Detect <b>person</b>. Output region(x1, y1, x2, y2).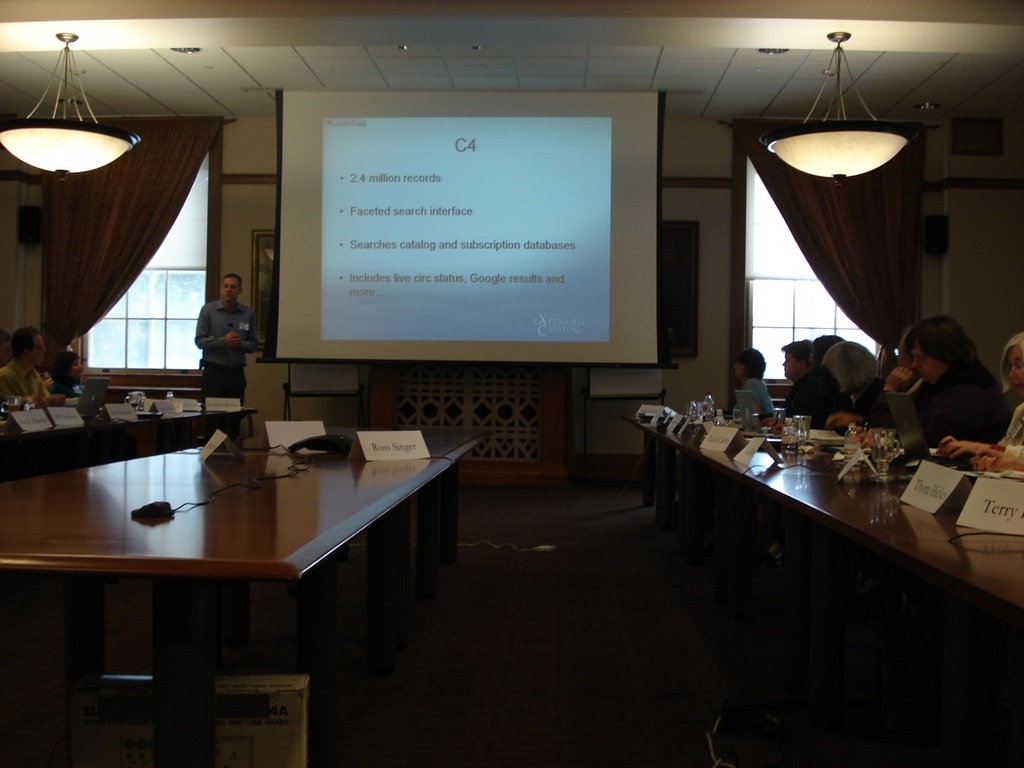
region(1, 324, 67, 410).
